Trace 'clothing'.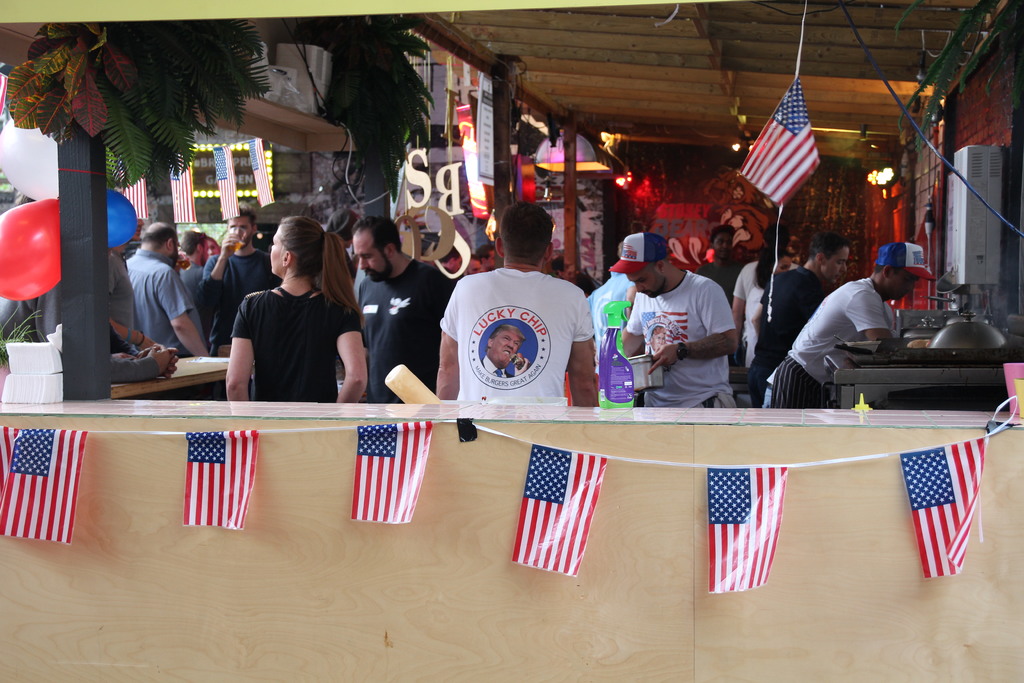
Traced to (212, 256, 364, 402).
